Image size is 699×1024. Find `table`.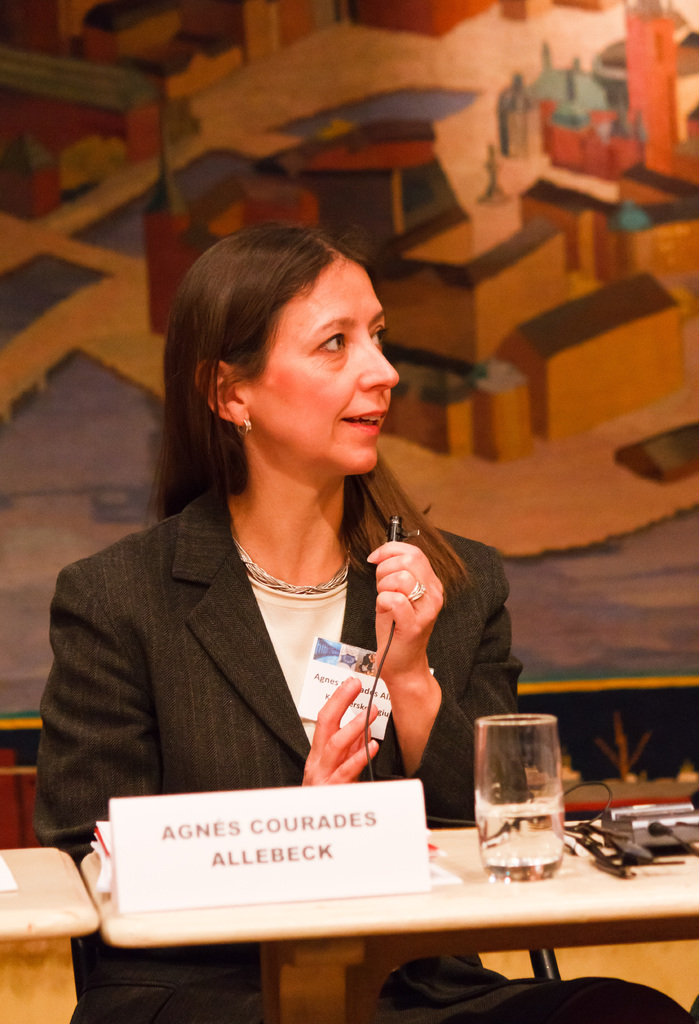
crop(68, 802, 698, 1023).
